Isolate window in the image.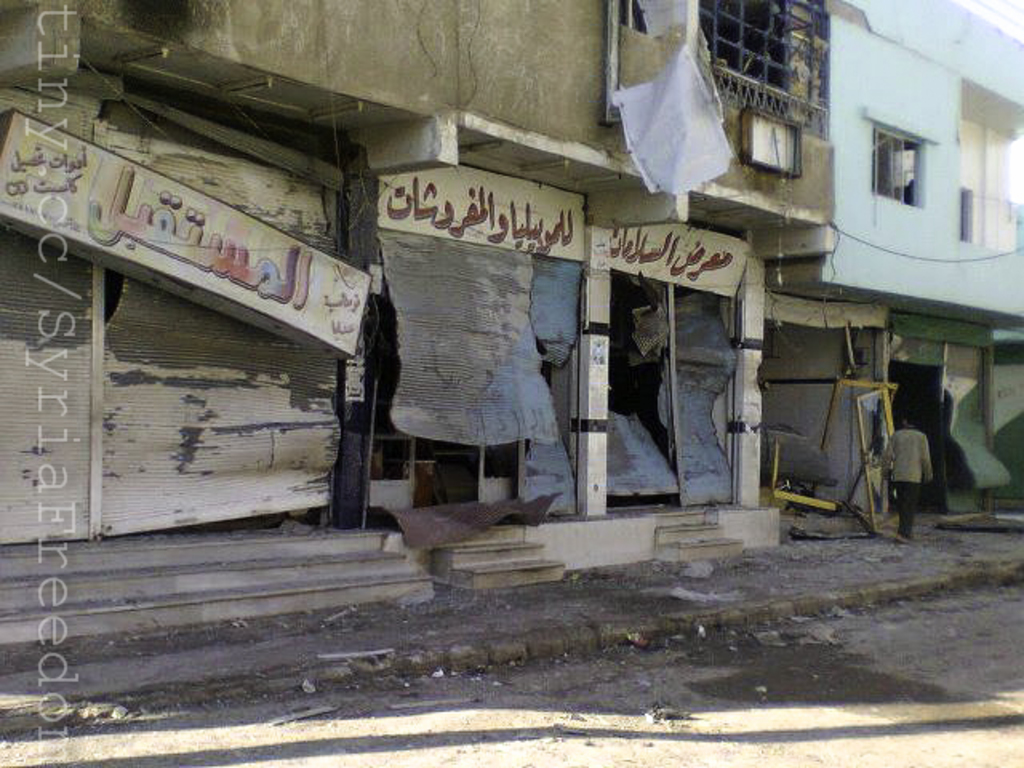
Isolated region: bbox(606, 0, 832, 134).
